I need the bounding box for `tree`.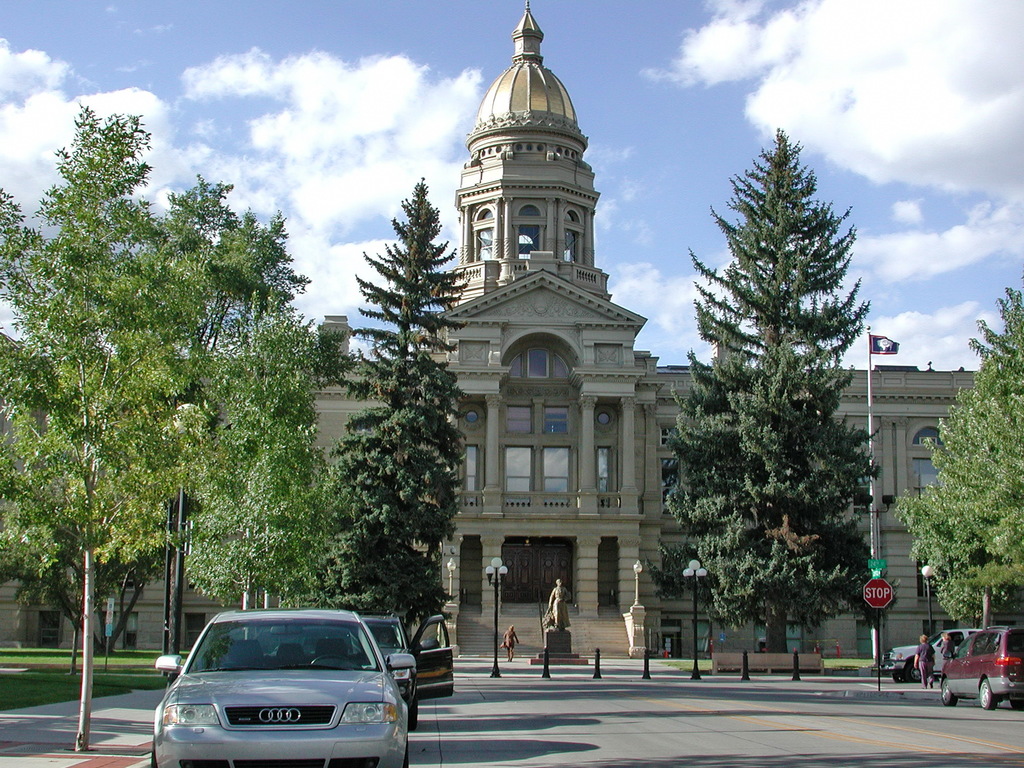
Here it is: 893,273,1023,628.
